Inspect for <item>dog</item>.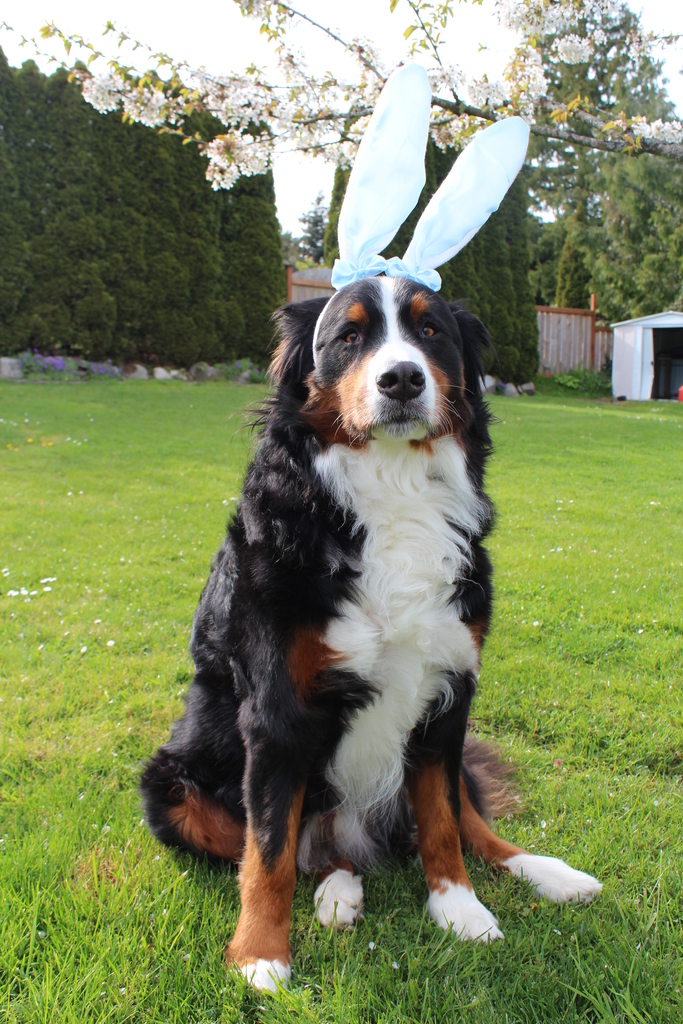
Inspection: [x1=141, y1=273, x2=602, y2=1002].
